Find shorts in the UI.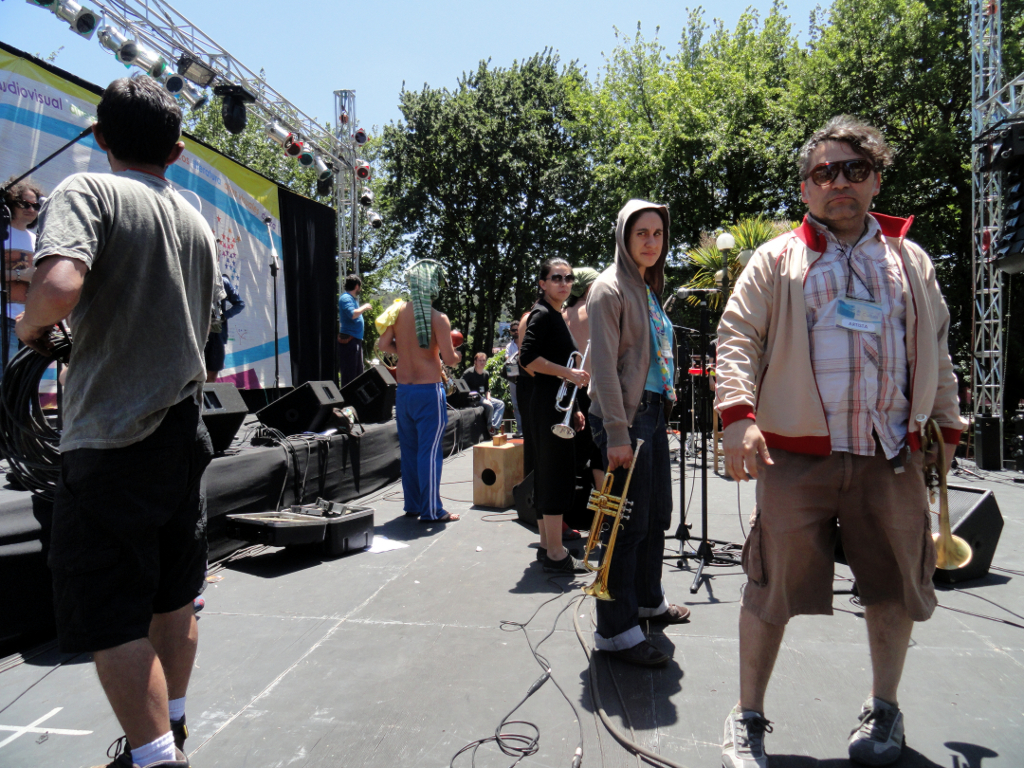
UI element at 529:440:572:513.
